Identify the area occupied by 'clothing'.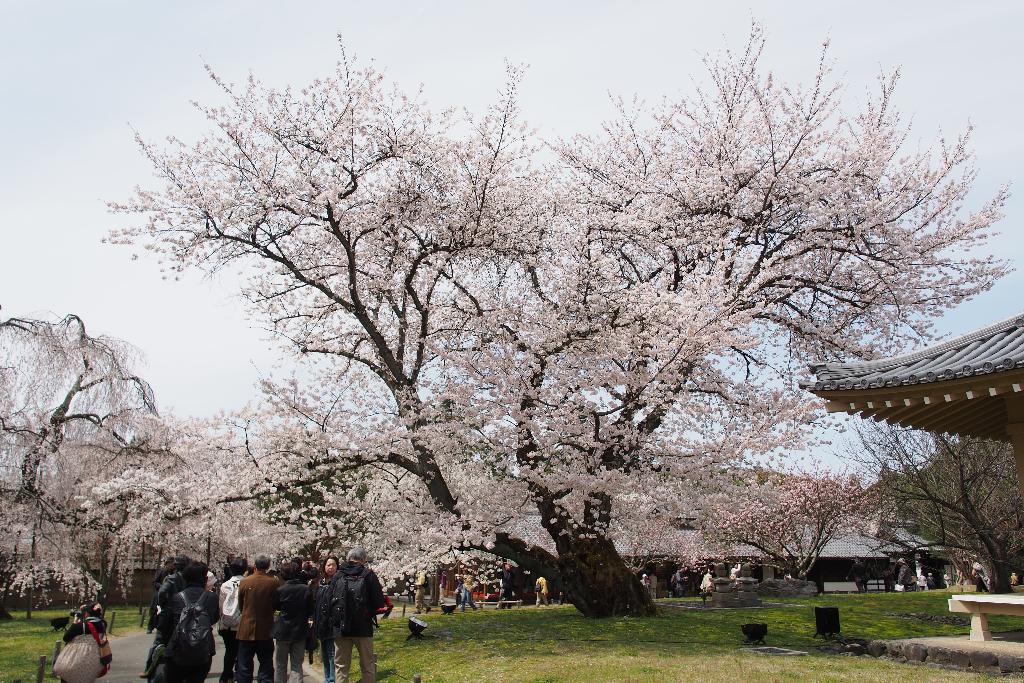
Area: left=63, top=611, right=115, bottom=682.
